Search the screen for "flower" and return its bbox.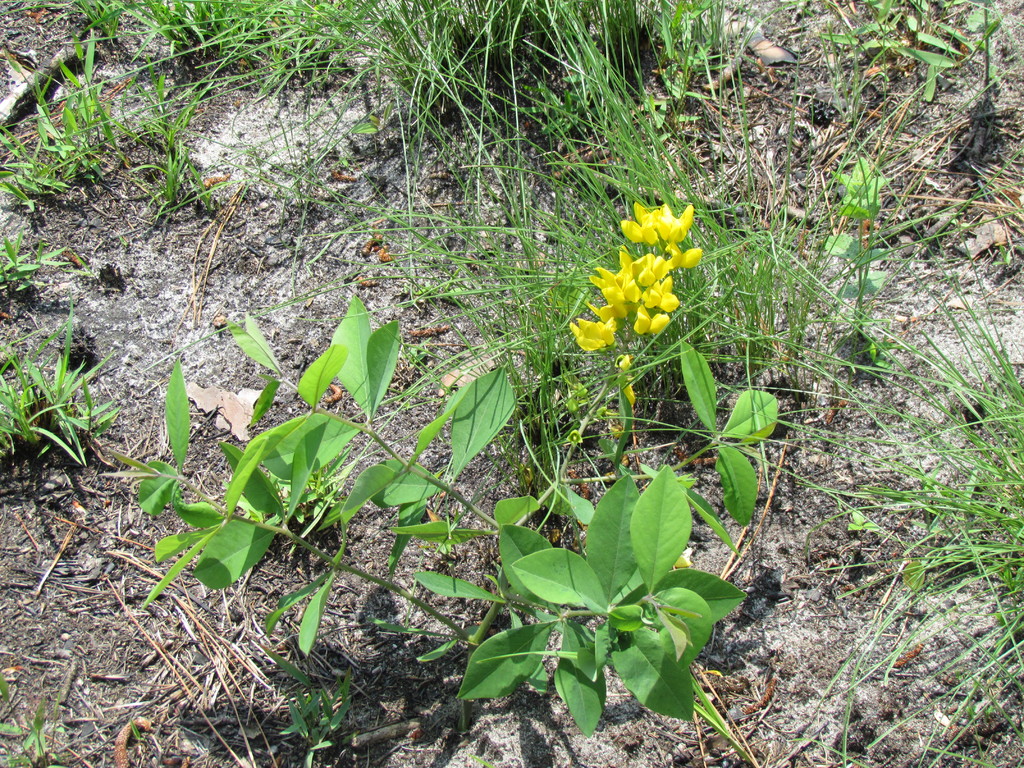
Found: locate(558, 198, 701, 357).
